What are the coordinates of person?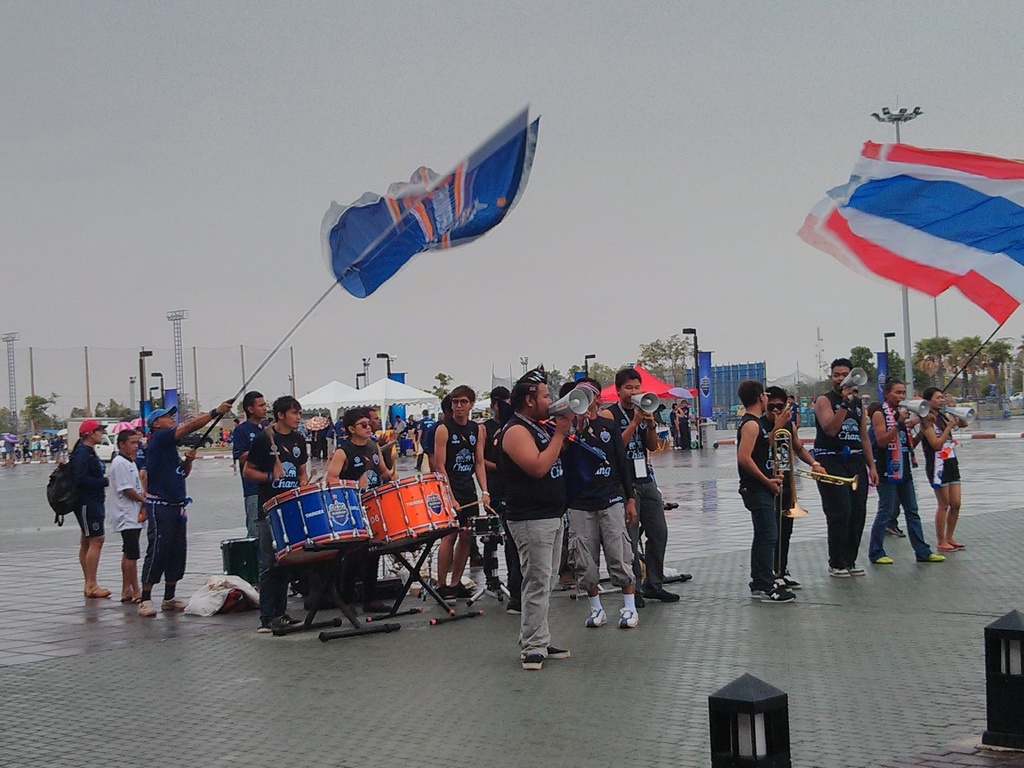
(x1=499, y1=374, x2=572, y2=668).
